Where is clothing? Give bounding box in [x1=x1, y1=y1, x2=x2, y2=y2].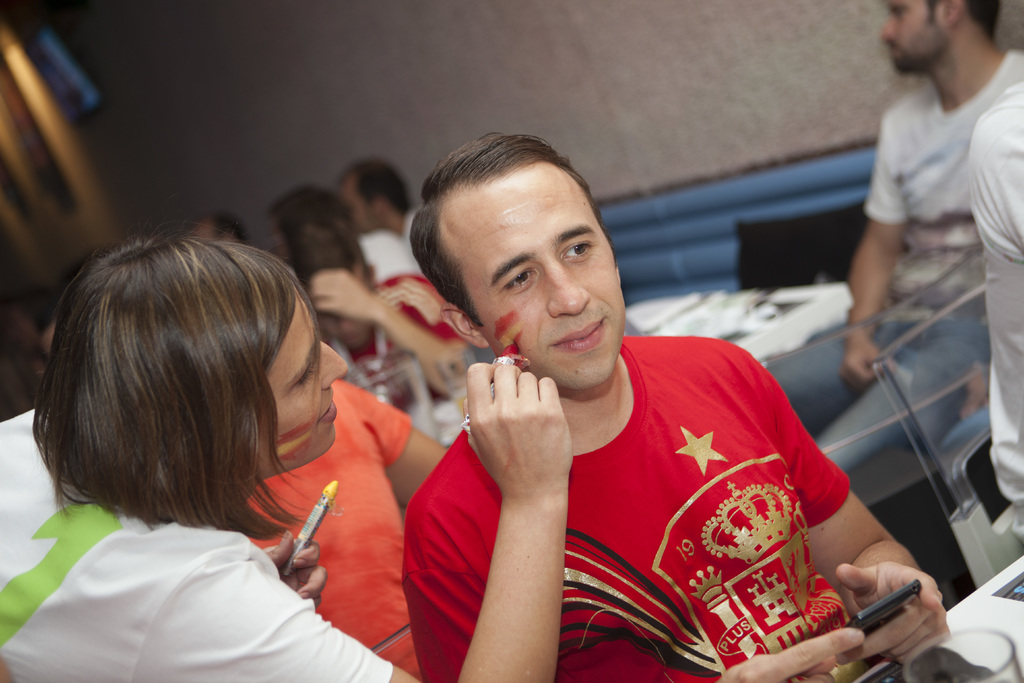
[x1=968, y1=78, x2=1023, y2=554].
